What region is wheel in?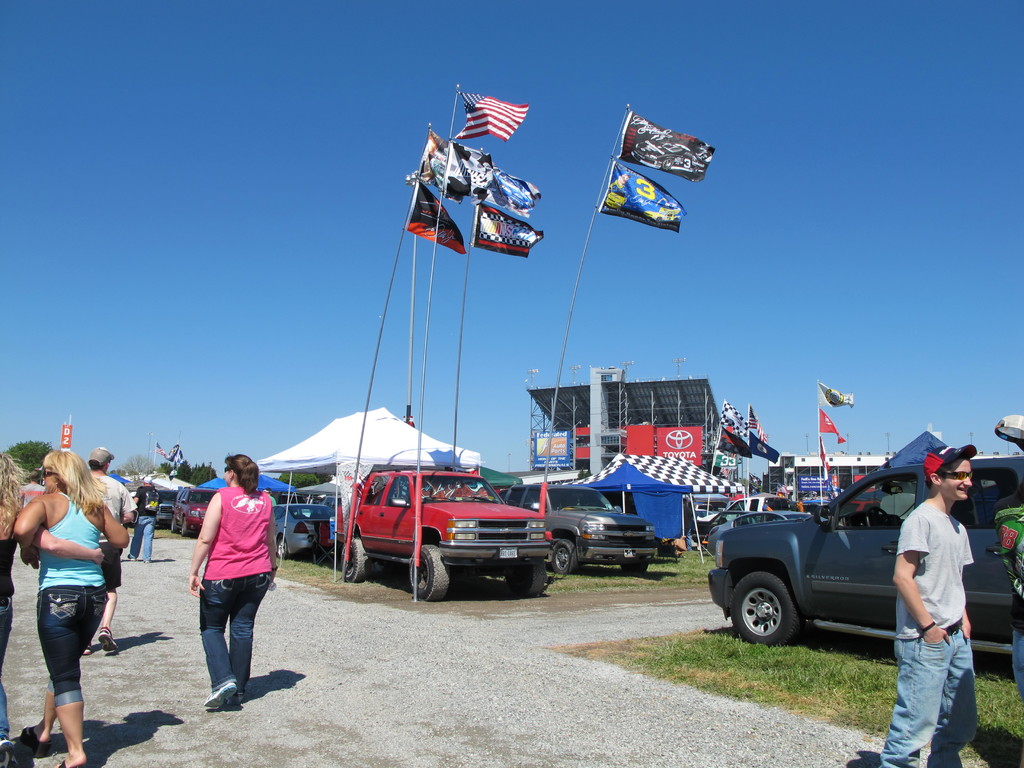
<region>409, 545, 451, 604</region>.
